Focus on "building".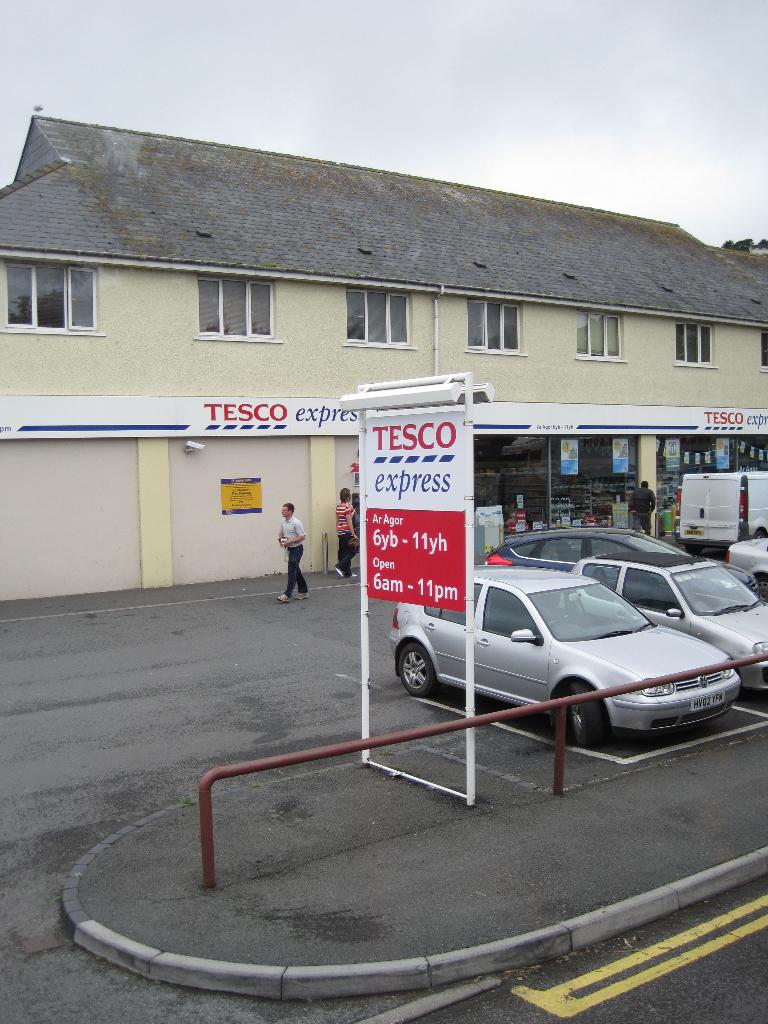
Focused at bbox=(0, 115, 767, 601).
